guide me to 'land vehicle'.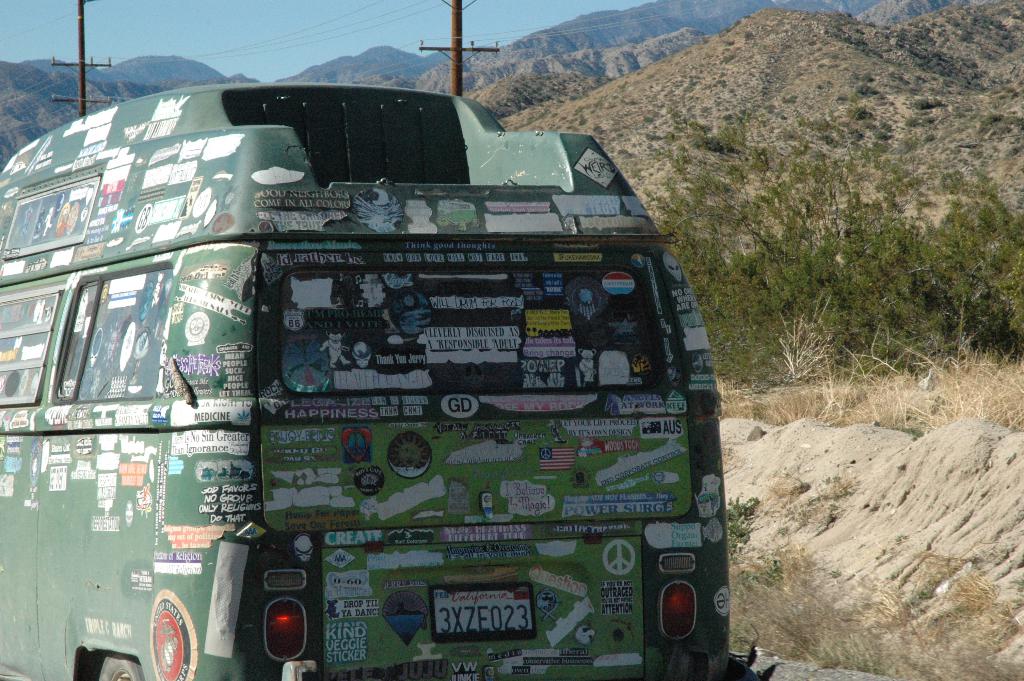
Guidance: box=[76, 42, 726, 656].
